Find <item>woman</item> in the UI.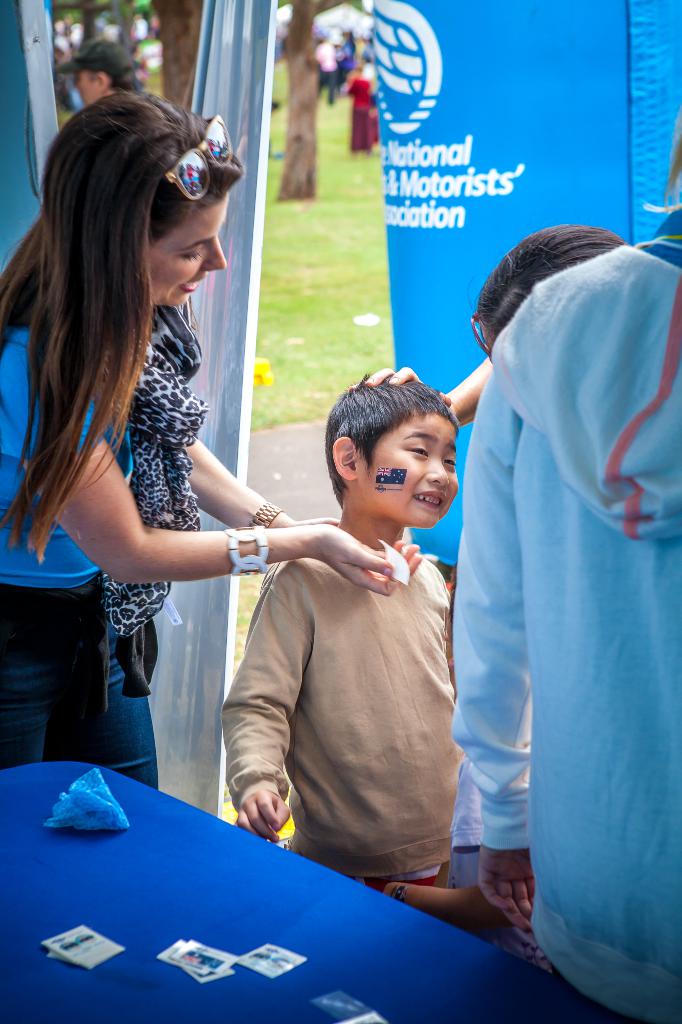
UI element at locate(368, 227, 627, 436).
